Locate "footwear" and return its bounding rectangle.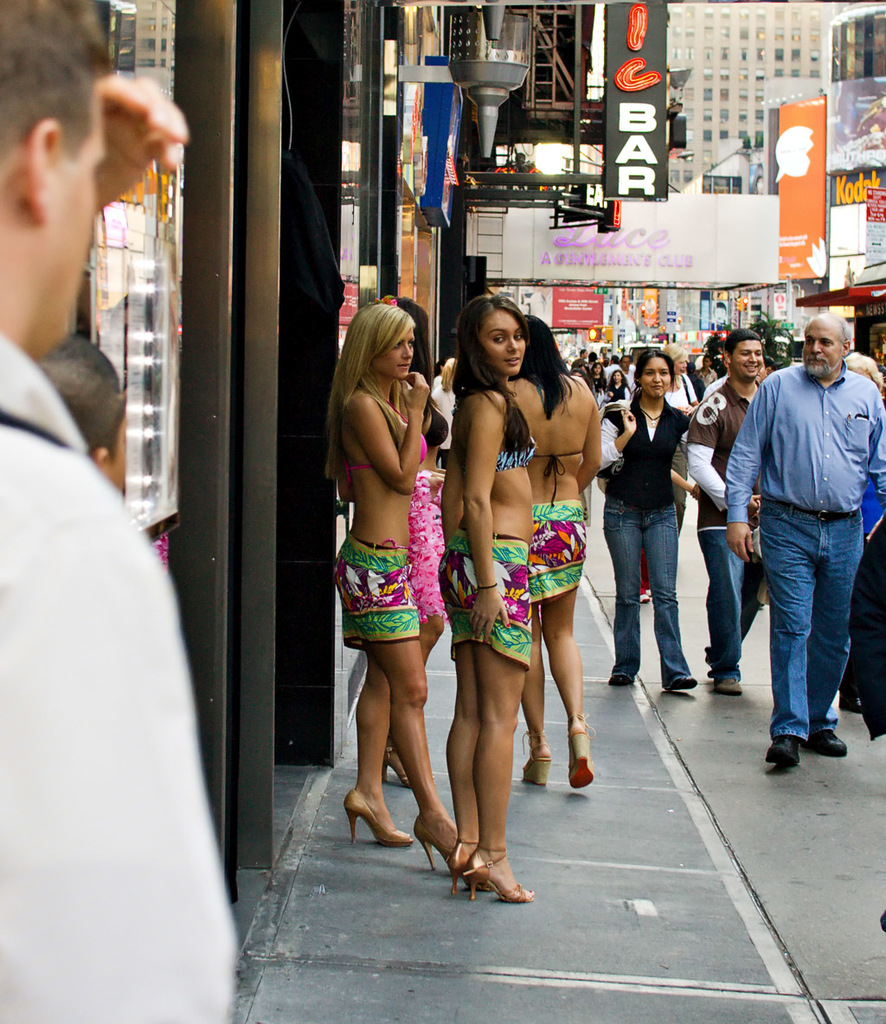
{"x1": 763, "y1": 733, "x2": 802, "y2": 759}.
